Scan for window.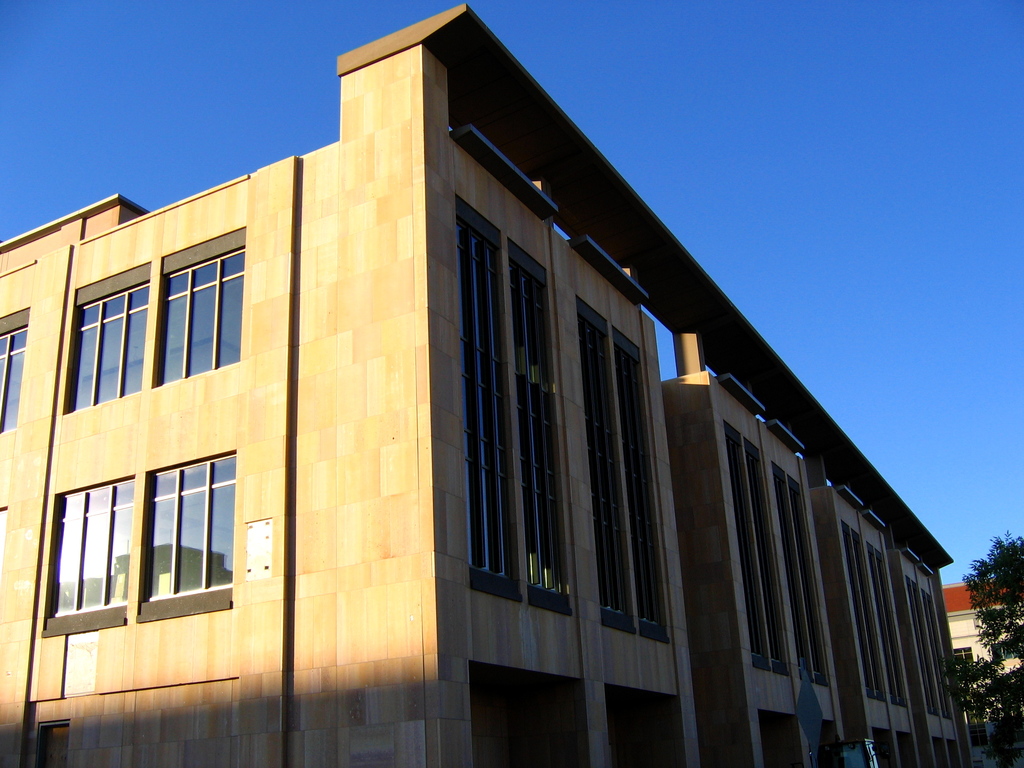
Scan result: 61/440/243/617.
